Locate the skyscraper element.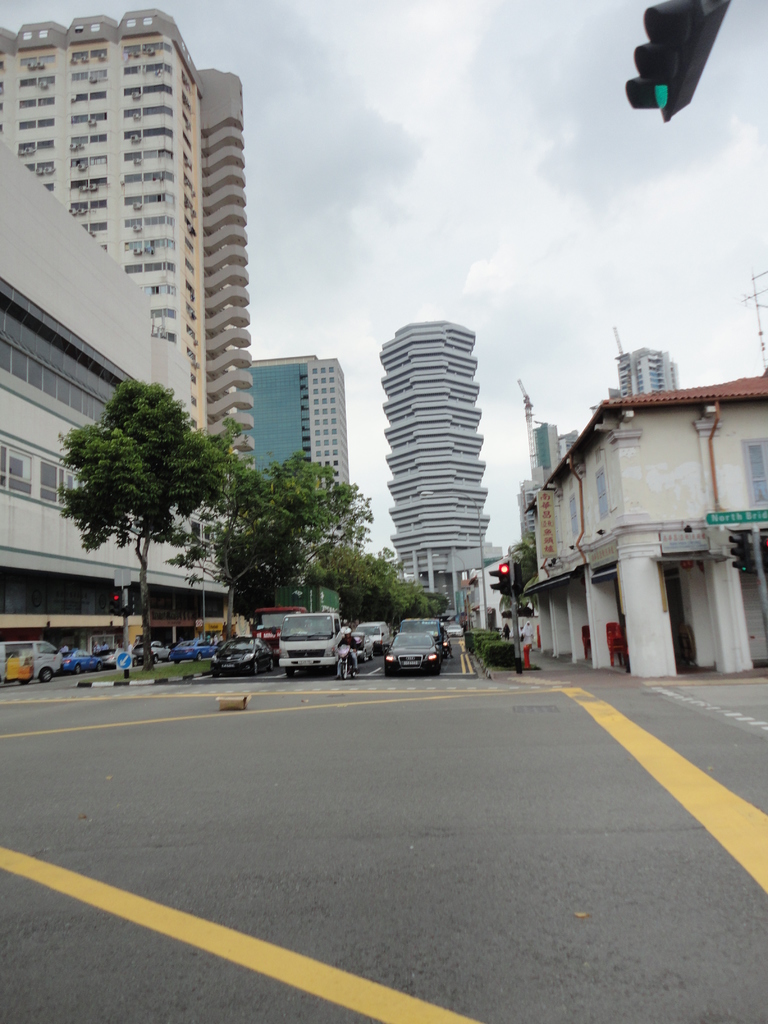
Element bbox: box=[2, 15, 277, 490].
